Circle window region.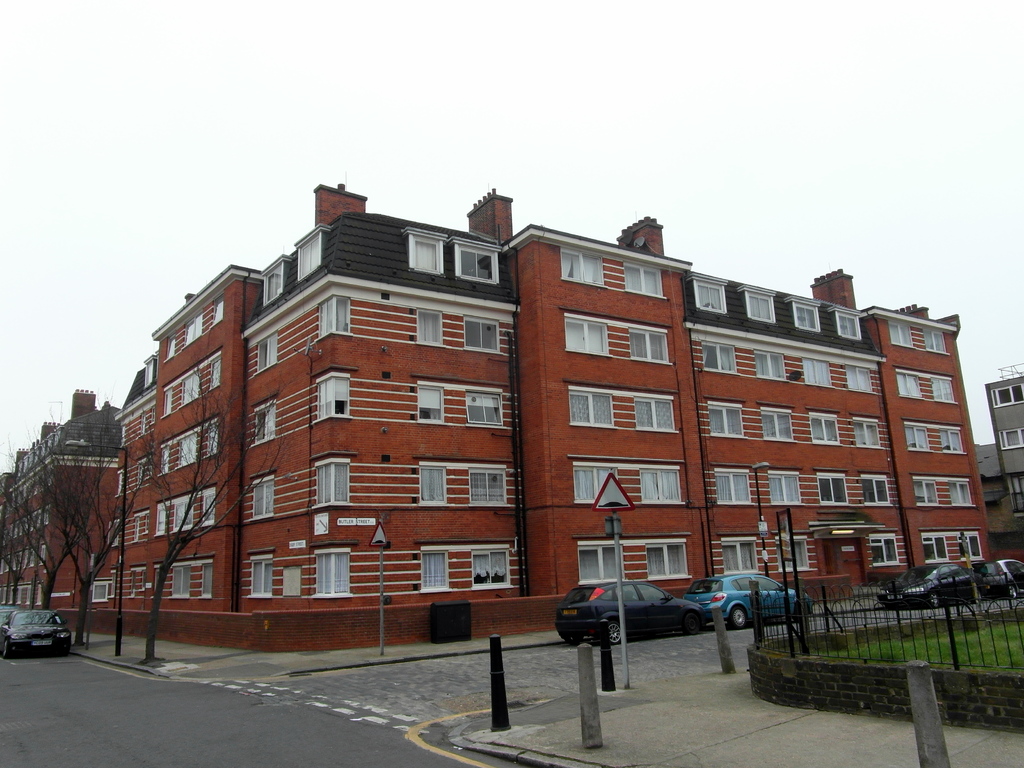
Region: 155, 498, 168, 535.
